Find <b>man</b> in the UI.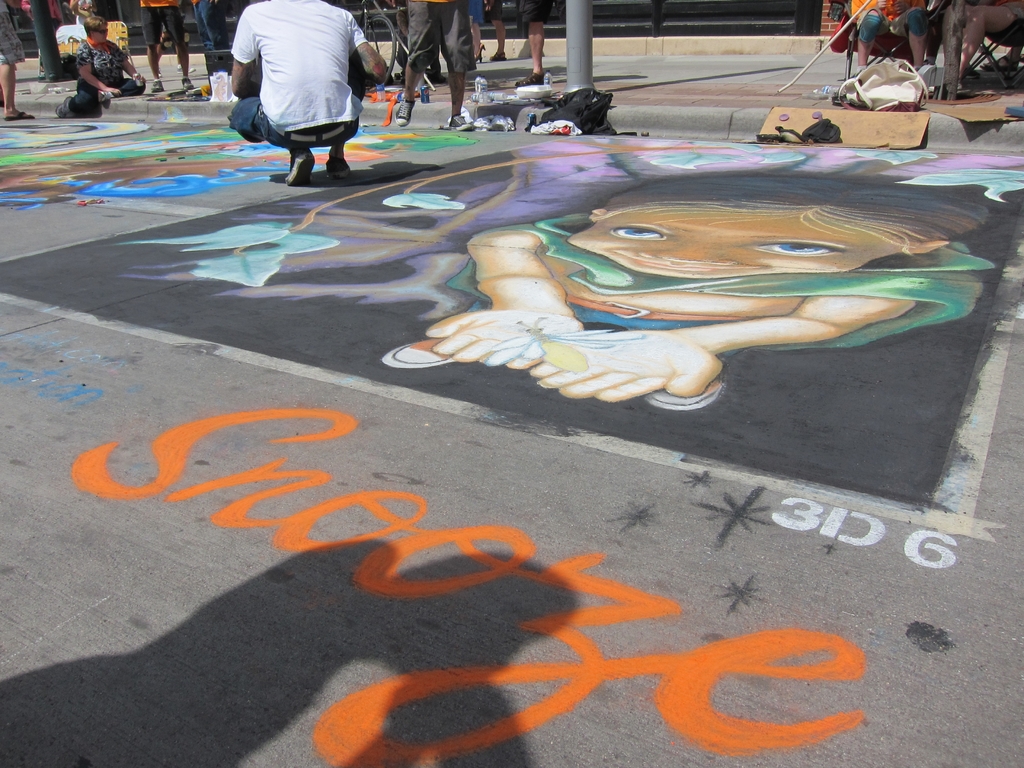
UI element at 221, 0, 380, 183.
